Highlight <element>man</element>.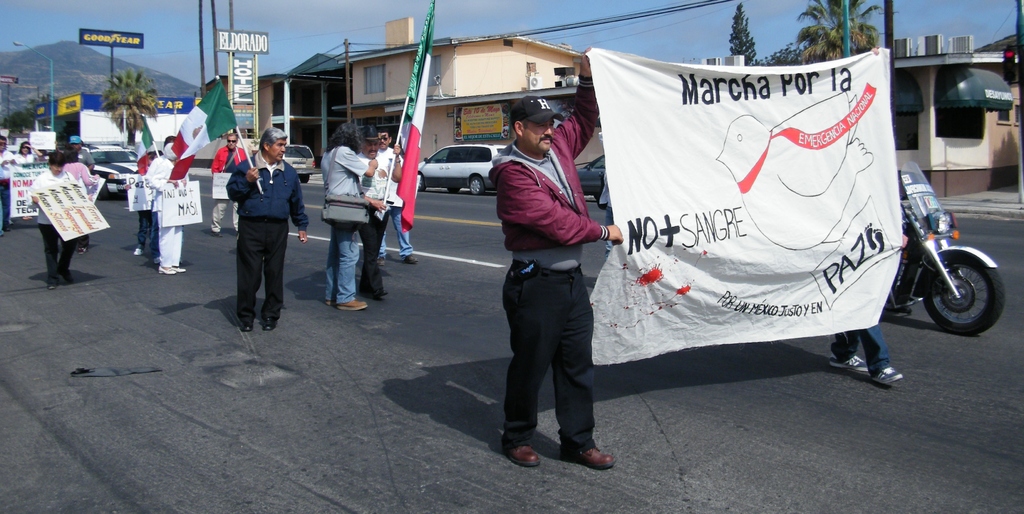
Highlighted region: BBox(68, 135, 97, 172).
